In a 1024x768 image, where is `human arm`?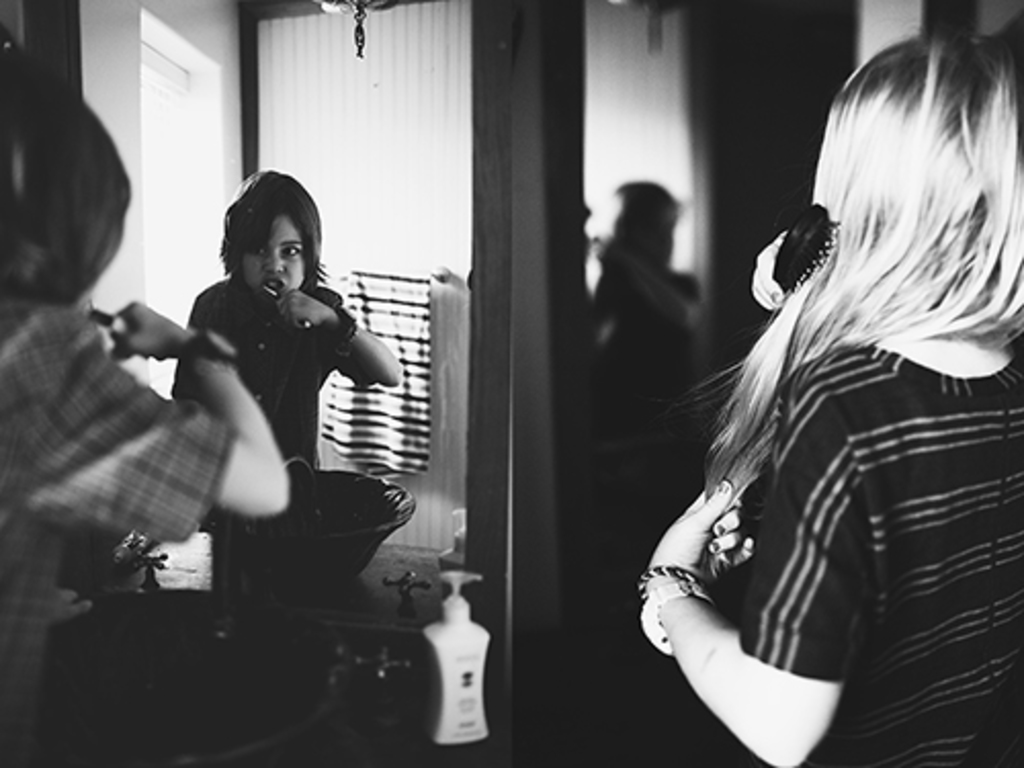
select_region(739, 223, 834, 315).
